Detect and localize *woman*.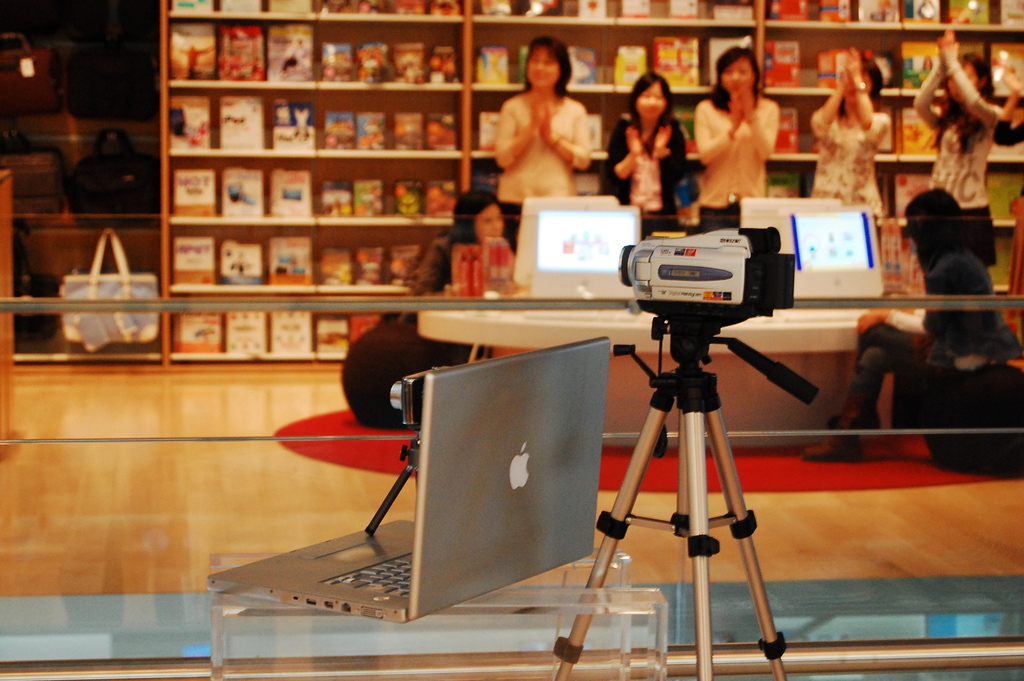
Localized at [x1=491, y1=53, x2=611, y2=204].
